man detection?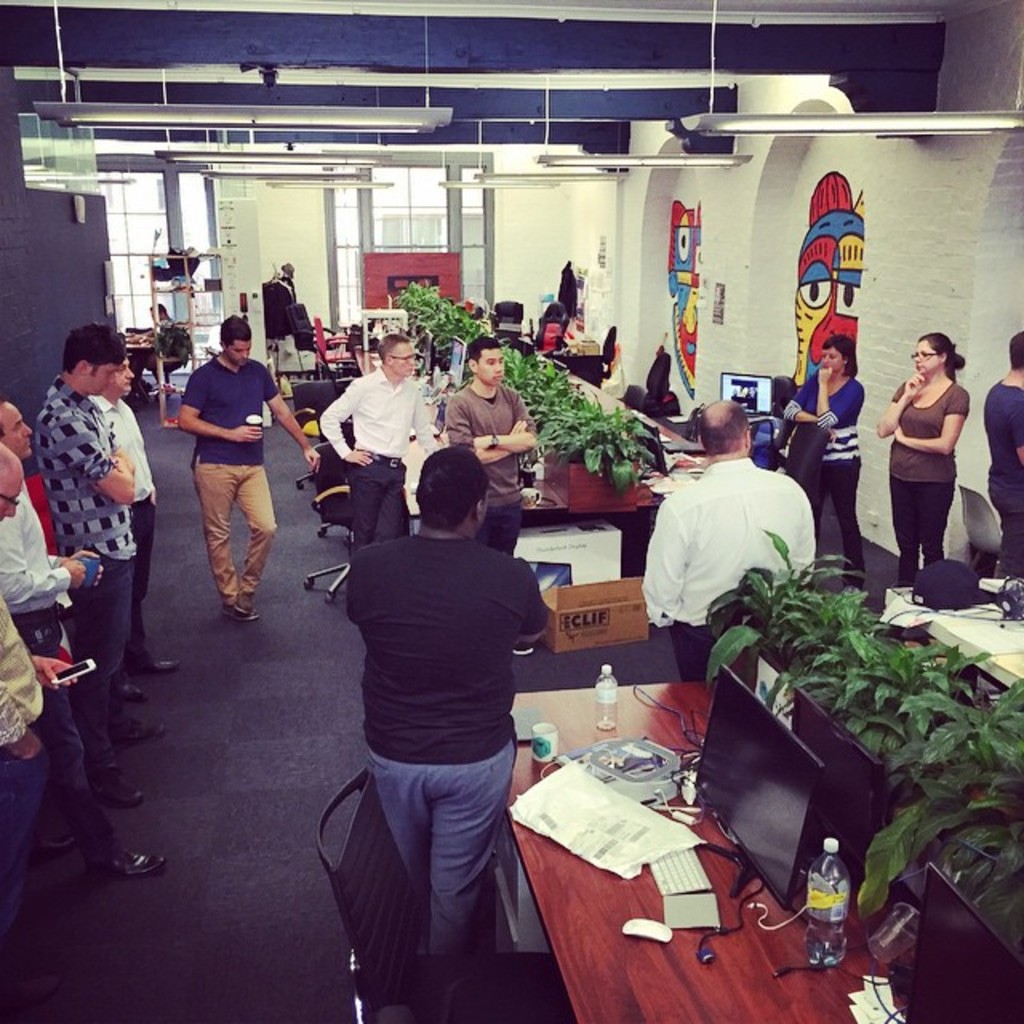
locate(27, 325, 163, 781)
